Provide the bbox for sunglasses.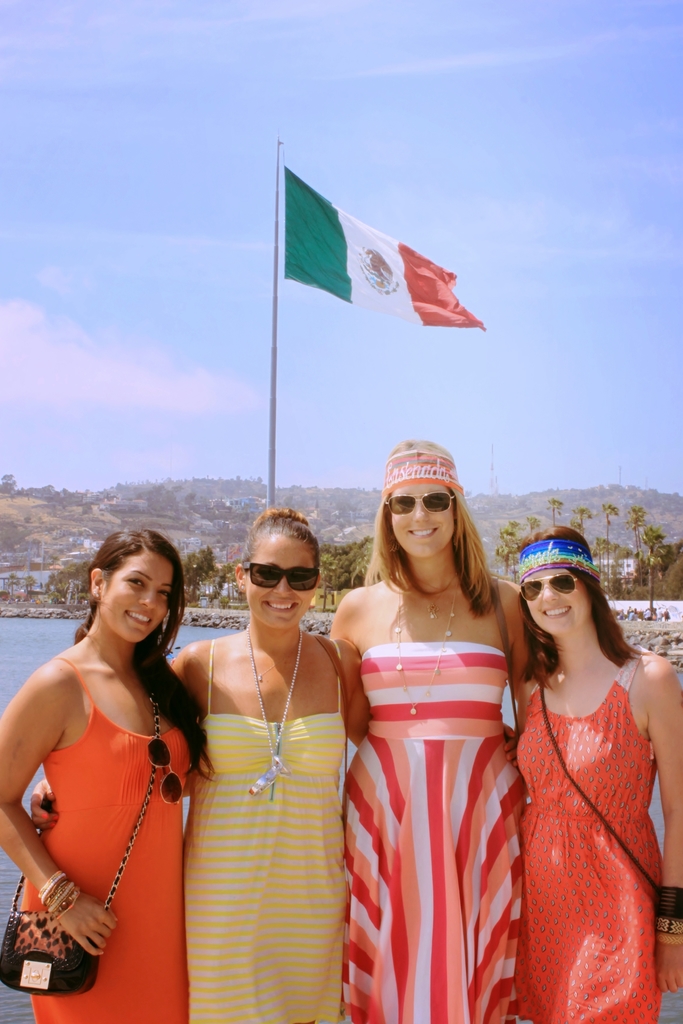
<region>244, 566, 315, 587</region>.
